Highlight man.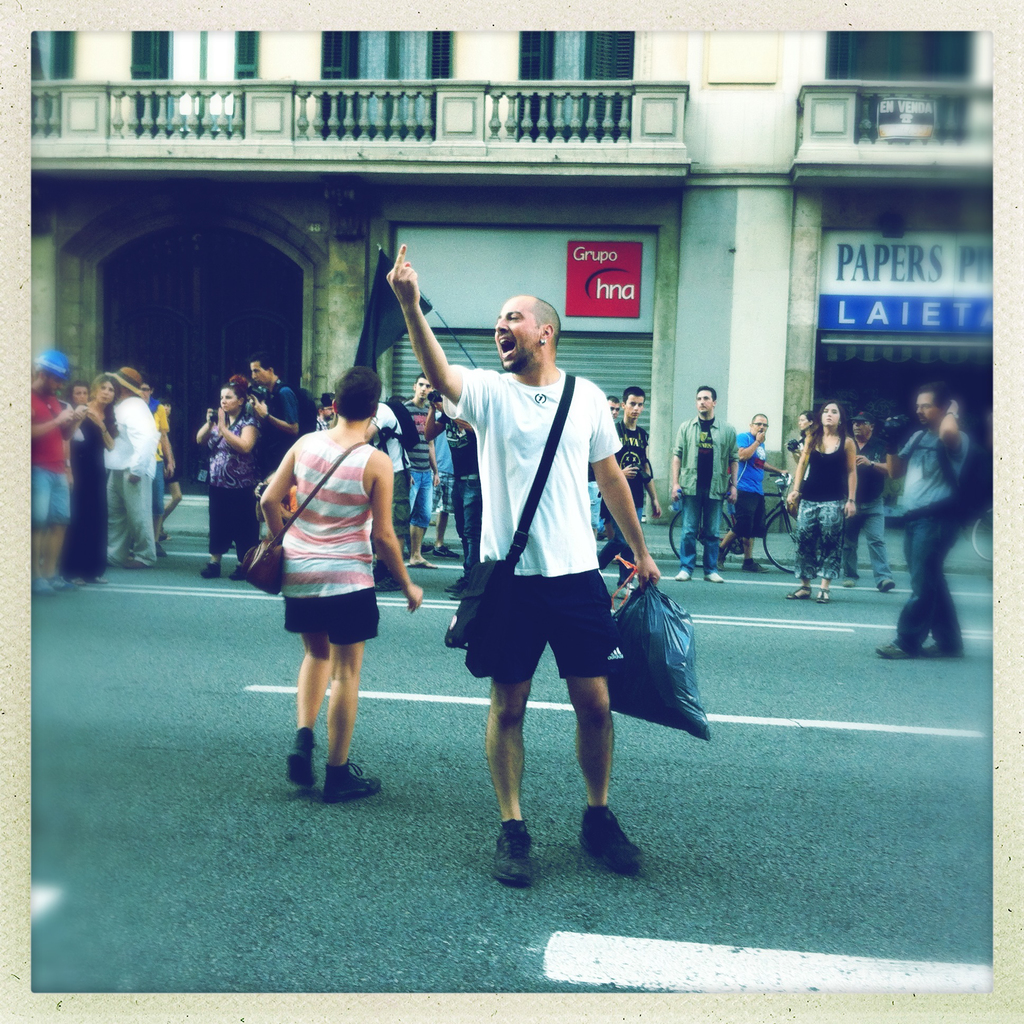
Highlighted region: crop(385, 244, 665, 890).
